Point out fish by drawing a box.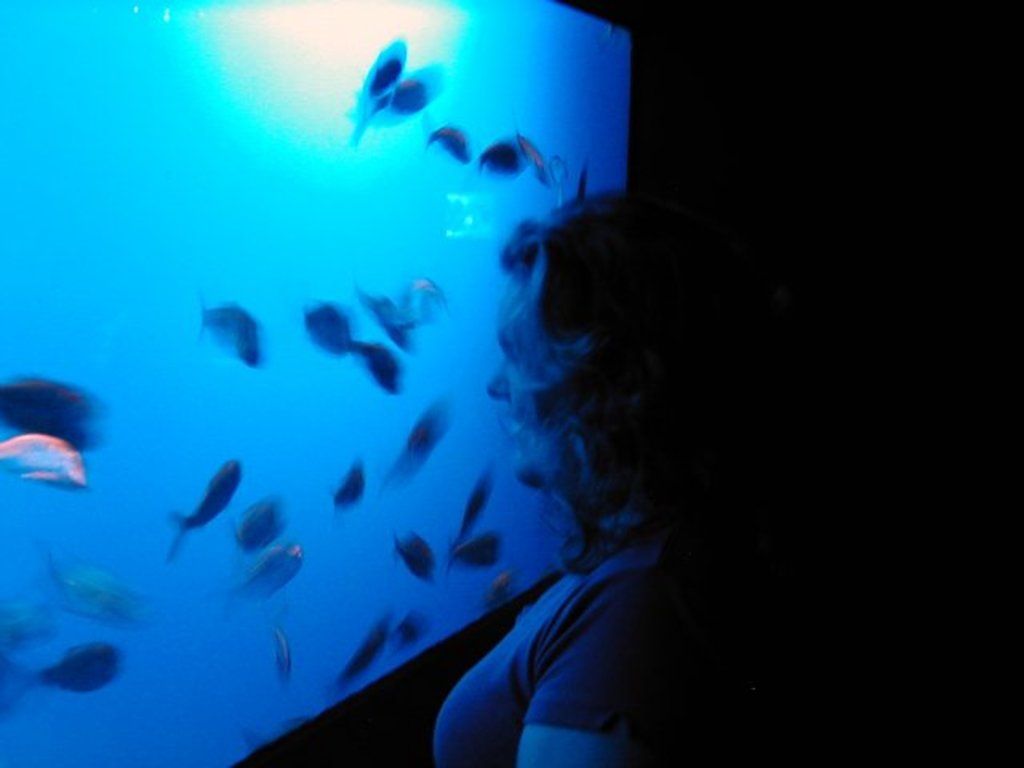
[397, 405, 443, 472].
